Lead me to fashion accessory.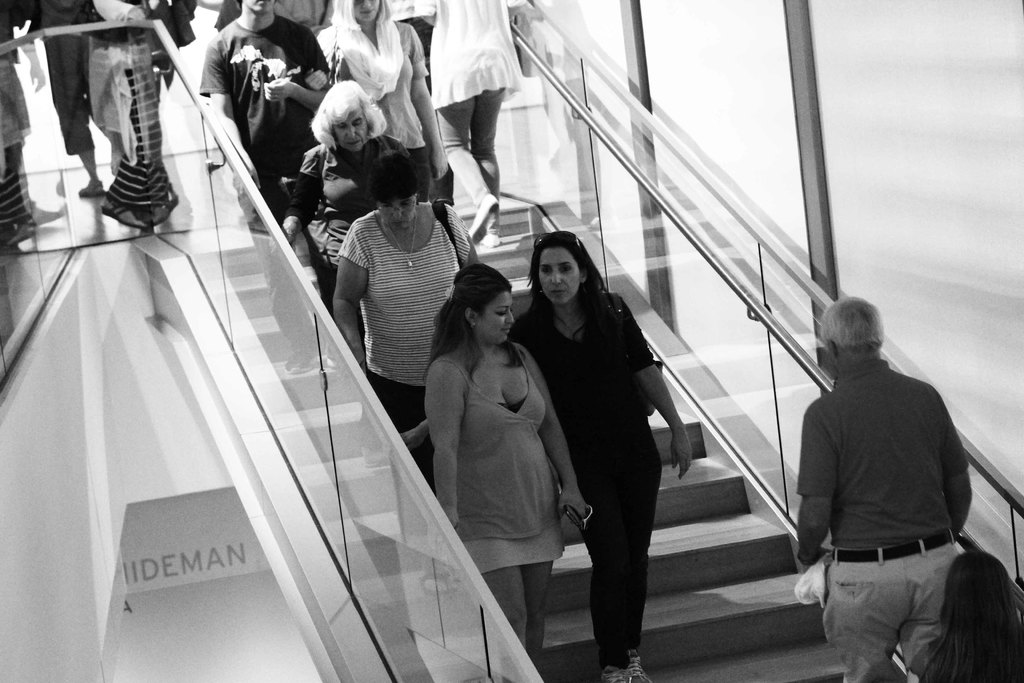
Lead to crop(328, 33, 336, 82).
